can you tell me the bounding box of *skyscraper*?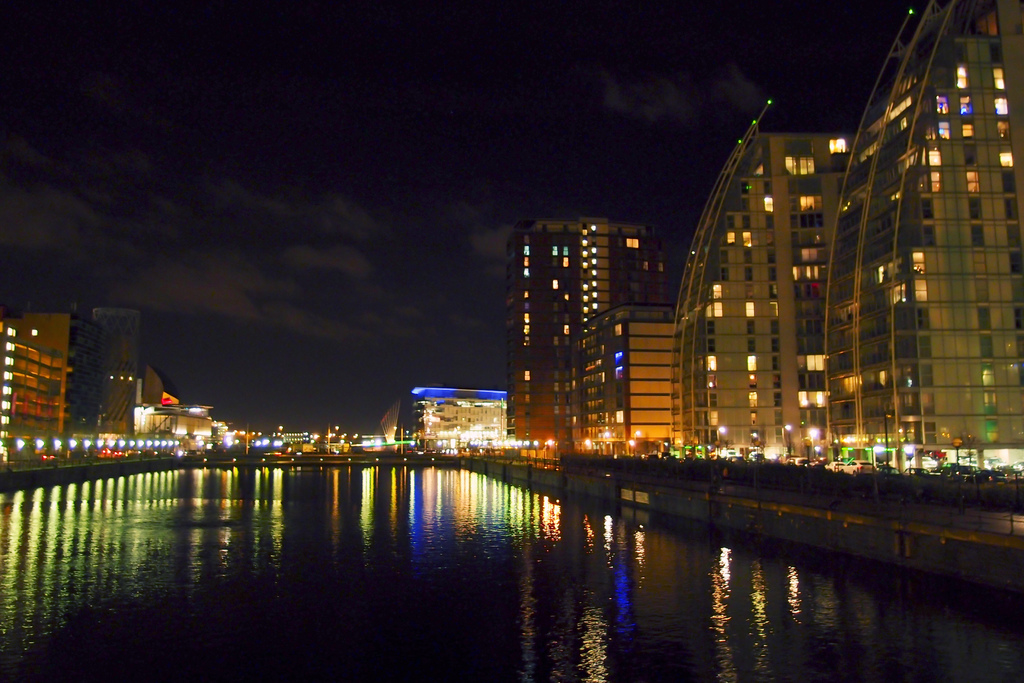
367:381:515:457.
